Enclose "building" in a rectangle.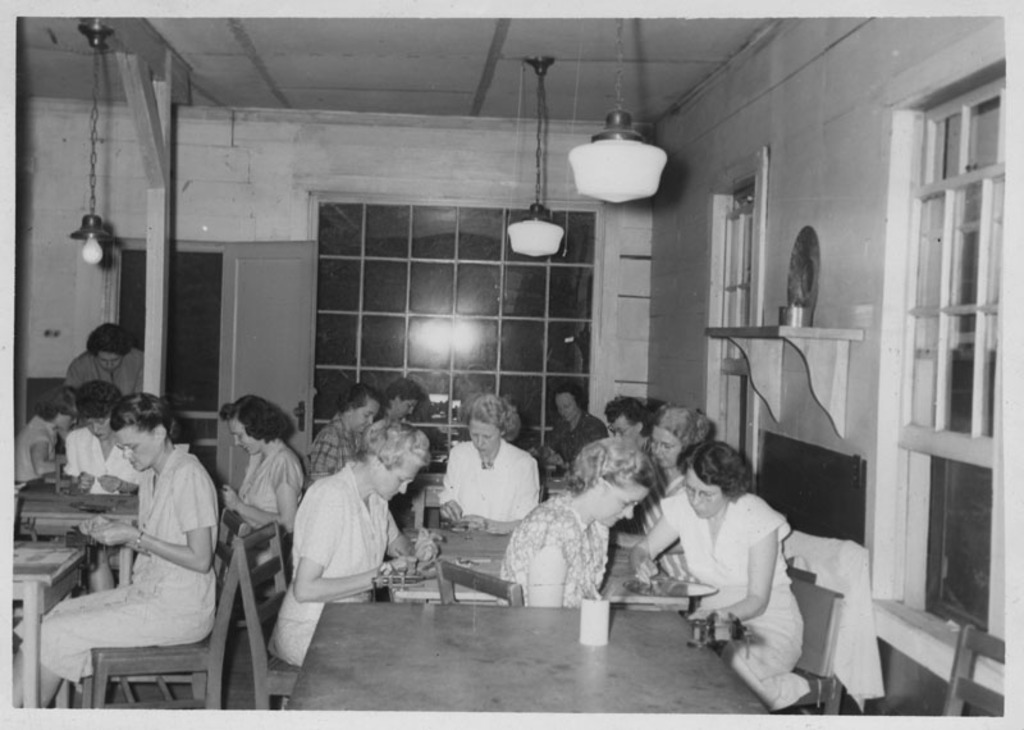
Rect(13, 17, 1002, 712).
